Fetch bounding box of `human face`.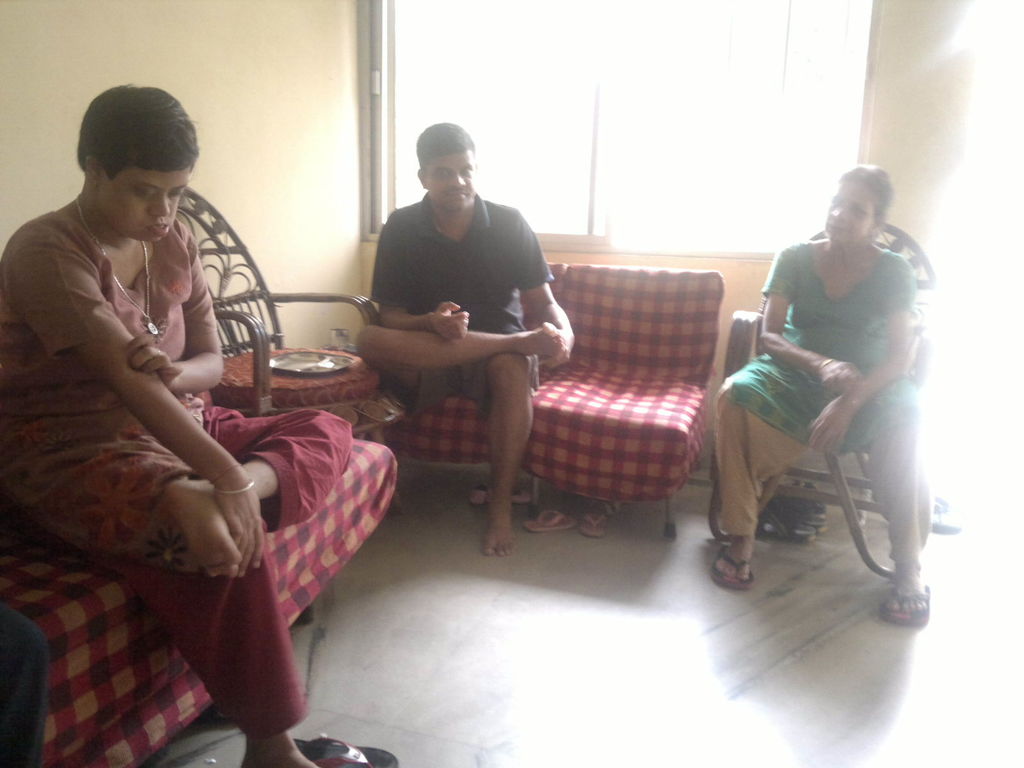
Bbox: crop(820, 173, 881, 250).
